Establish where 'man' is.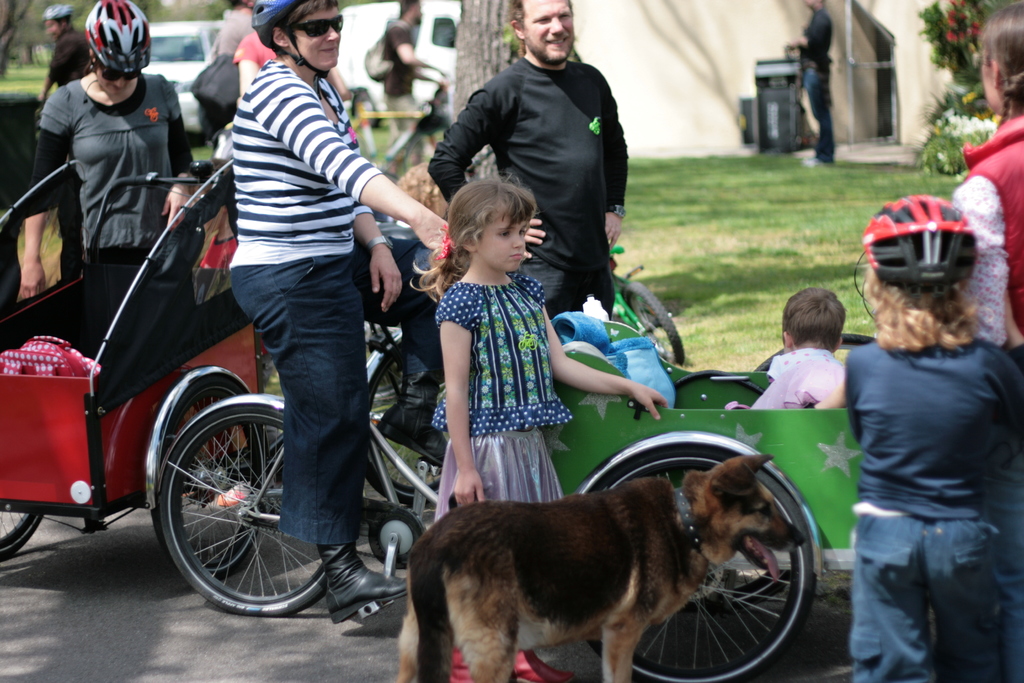
Established at locate(378, 0, 450, 138).
